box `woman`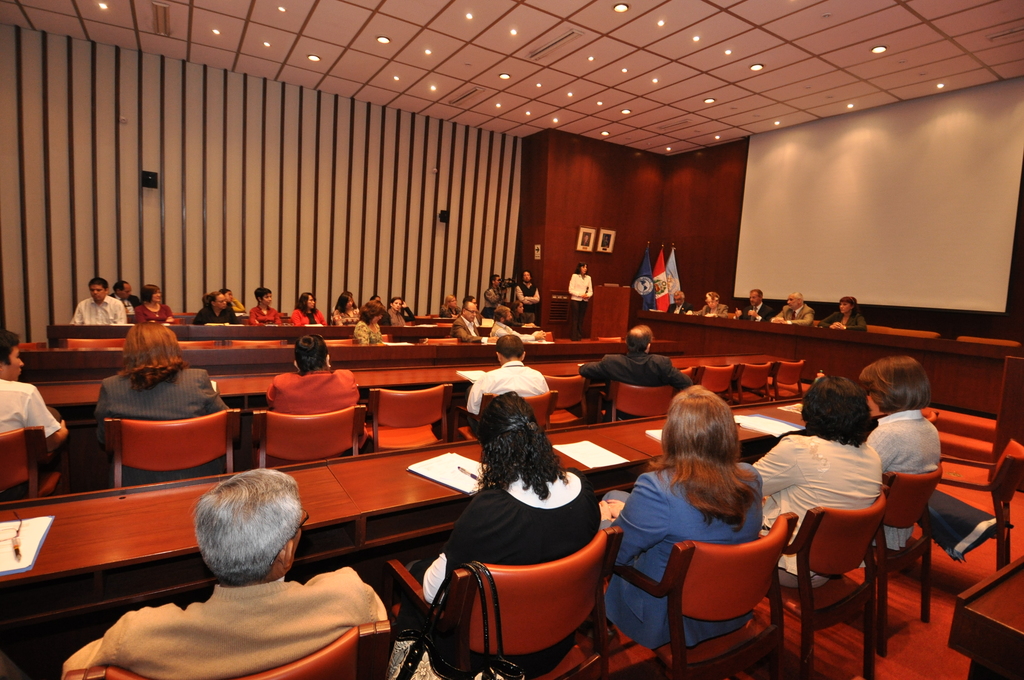
BBox(748, 372, 893, 595)
